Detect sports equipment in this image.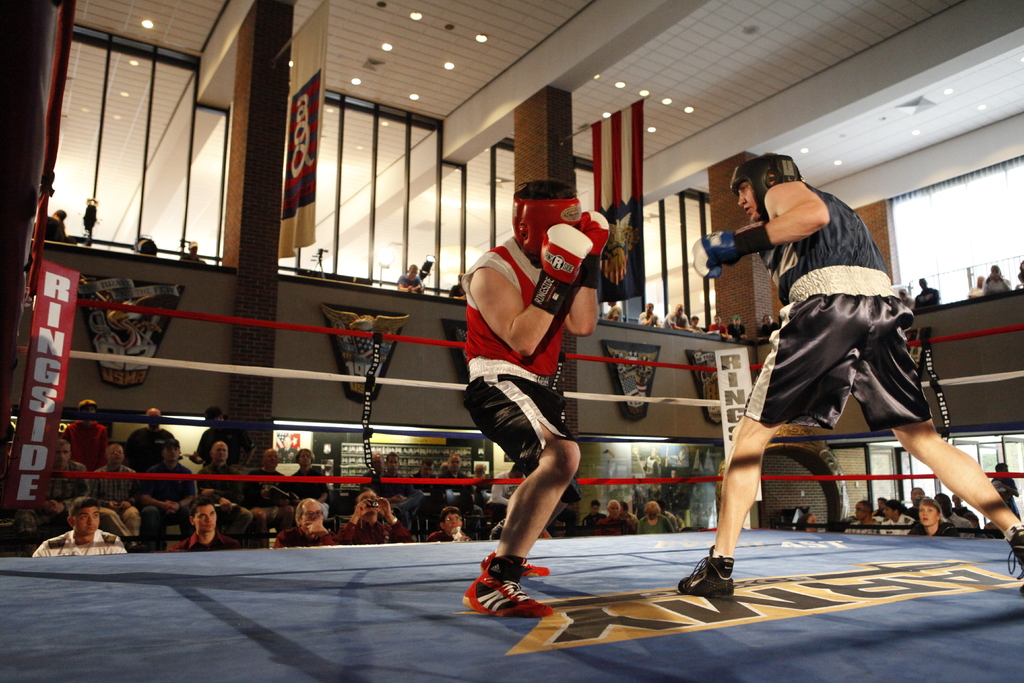
Detection: pyautogui.locateOnScreen(693, 220, 776, 279).
